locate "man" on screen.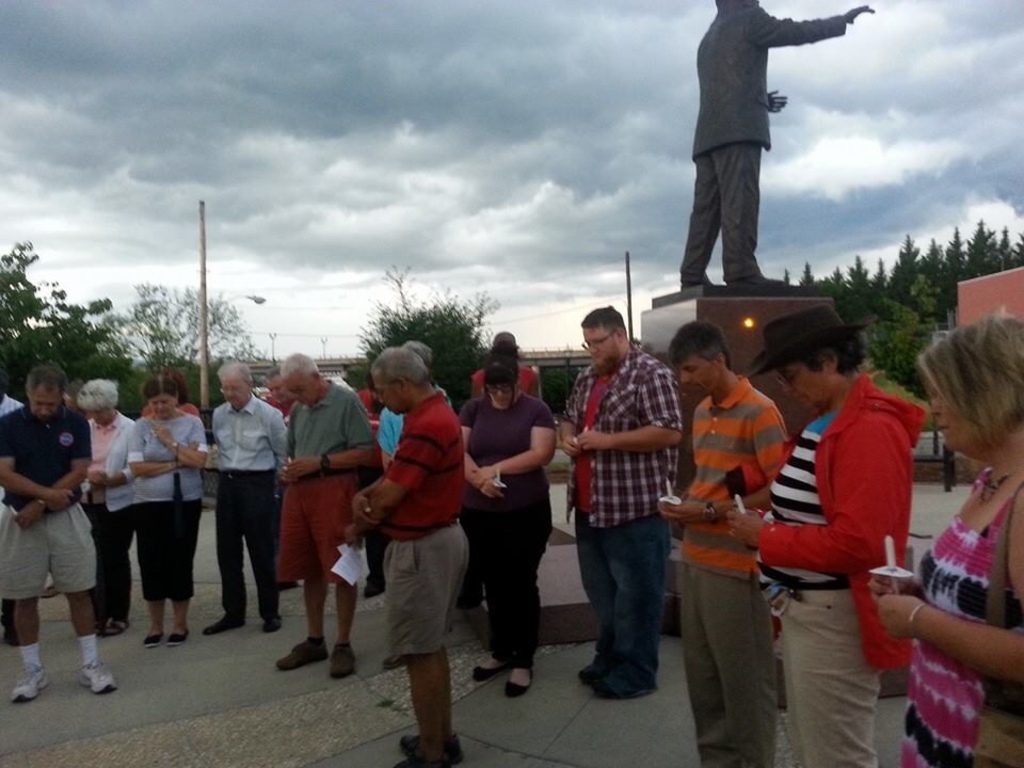
On screen at <box>263,365,300,419</box>.
